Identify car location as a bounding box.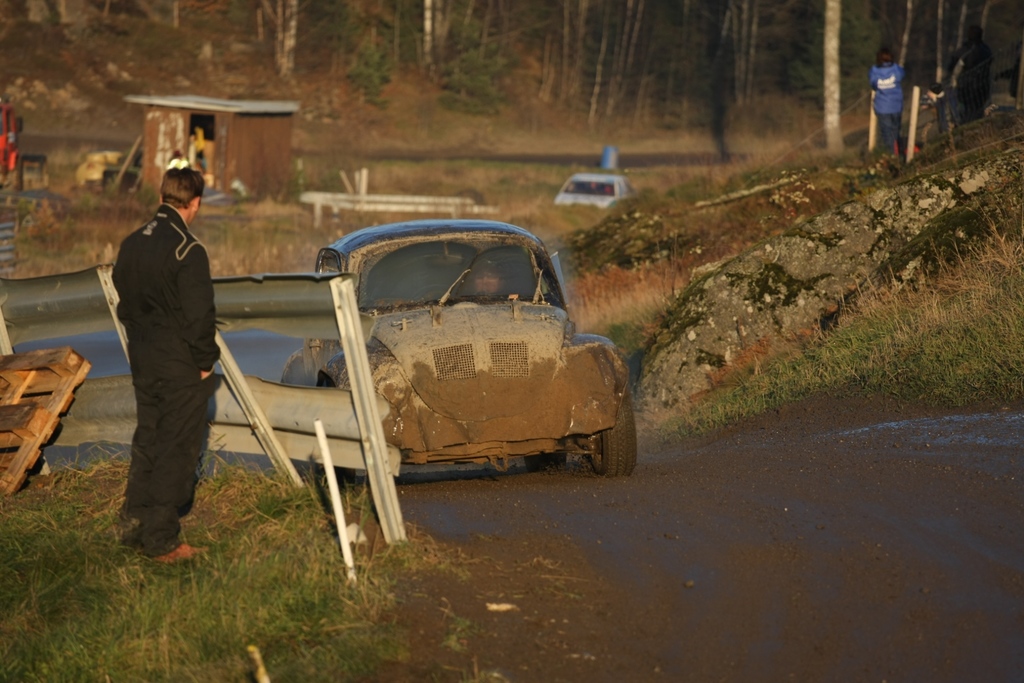
[272,211,636,506].
